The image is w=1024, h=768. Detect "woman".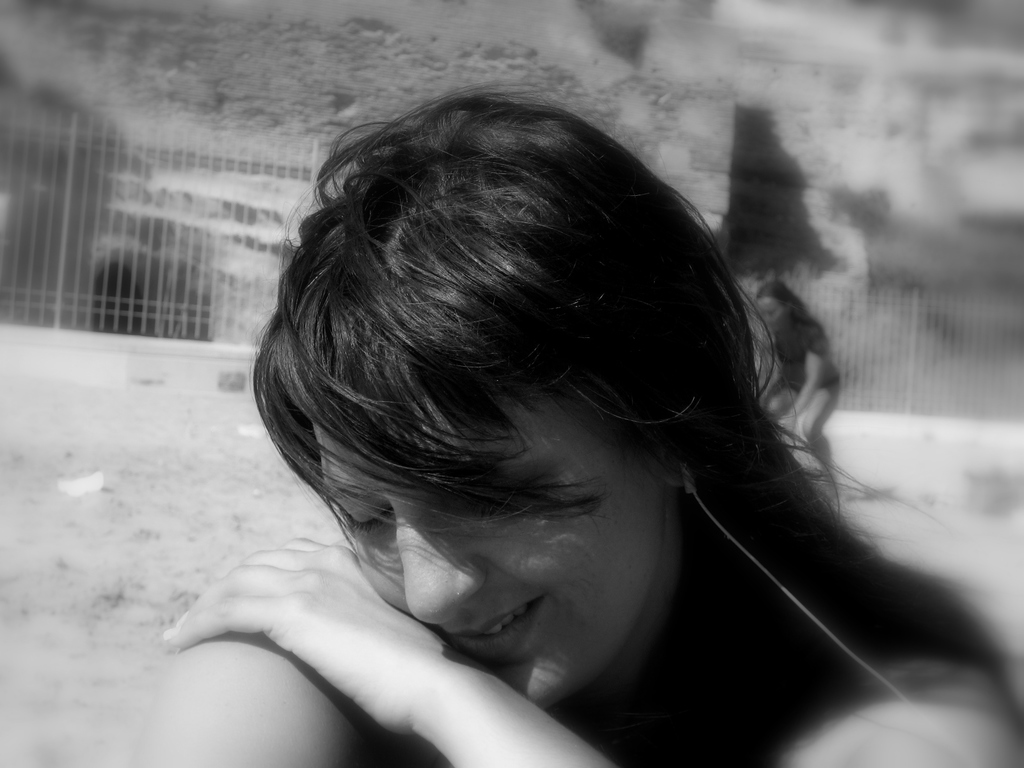
Detection: bbox(131, 94, 1023, 767).
